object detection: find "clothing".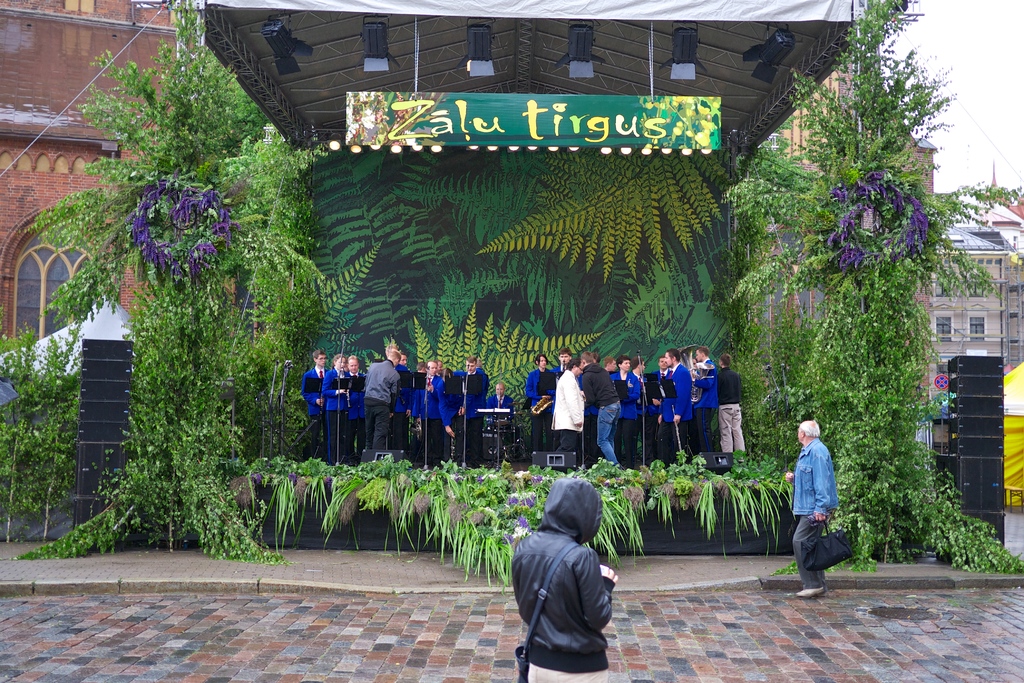
select_region(364, 360, 398, 449).
